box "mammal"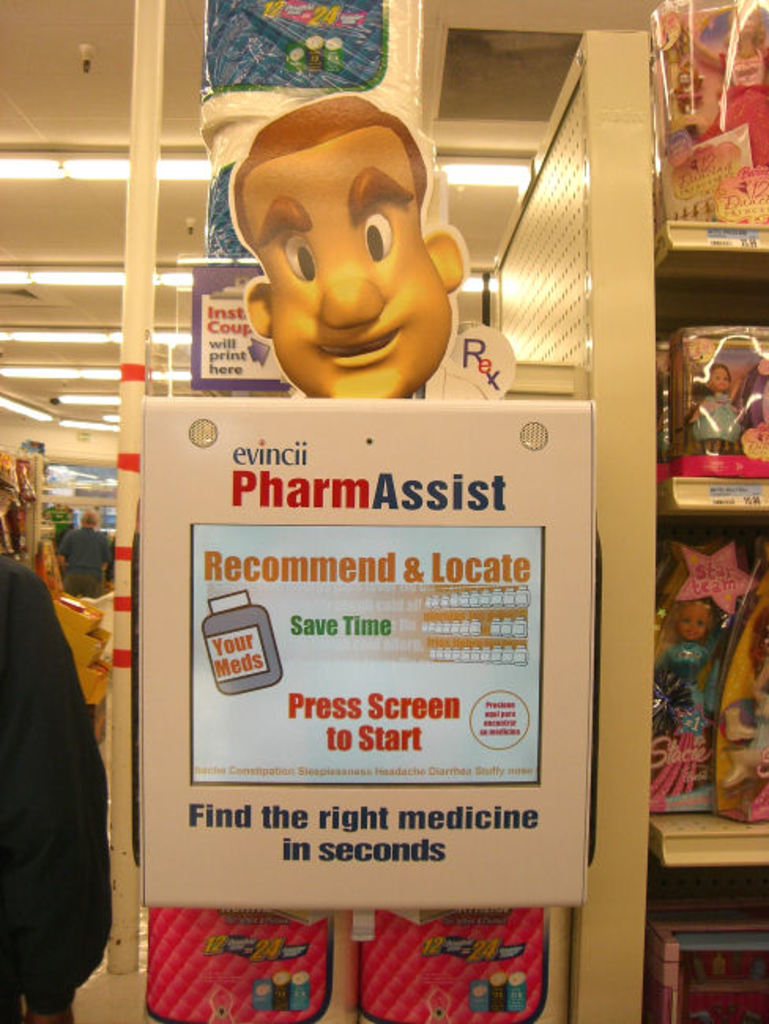
[x1=660, y1=602, x2=719, y2=785]
